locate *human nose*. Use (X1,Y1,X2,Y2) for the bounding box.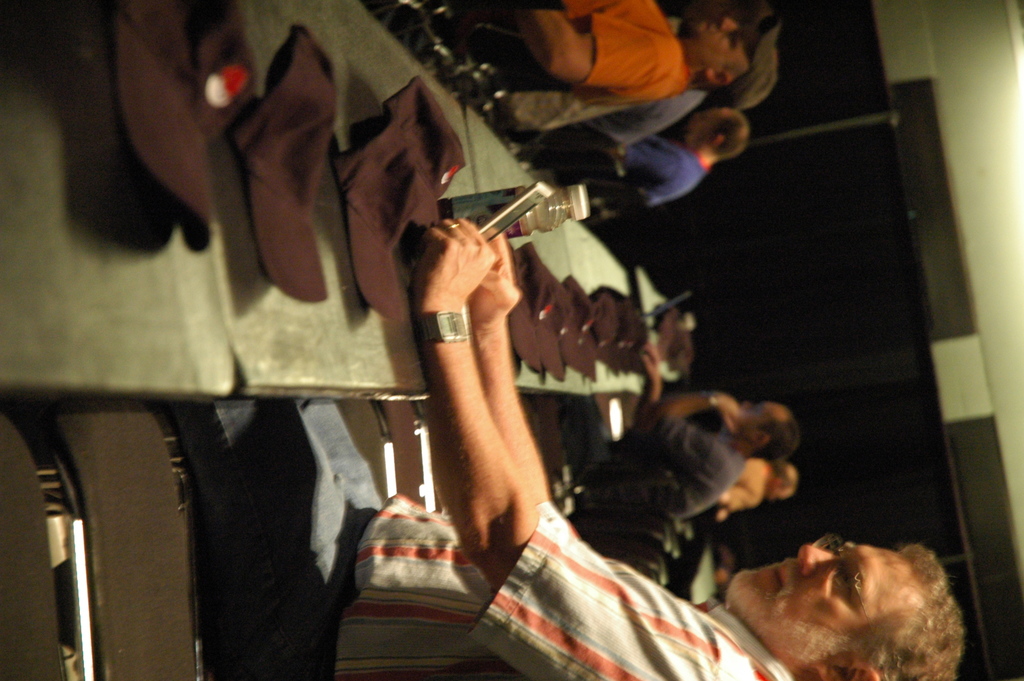
(723,11,740,31).
